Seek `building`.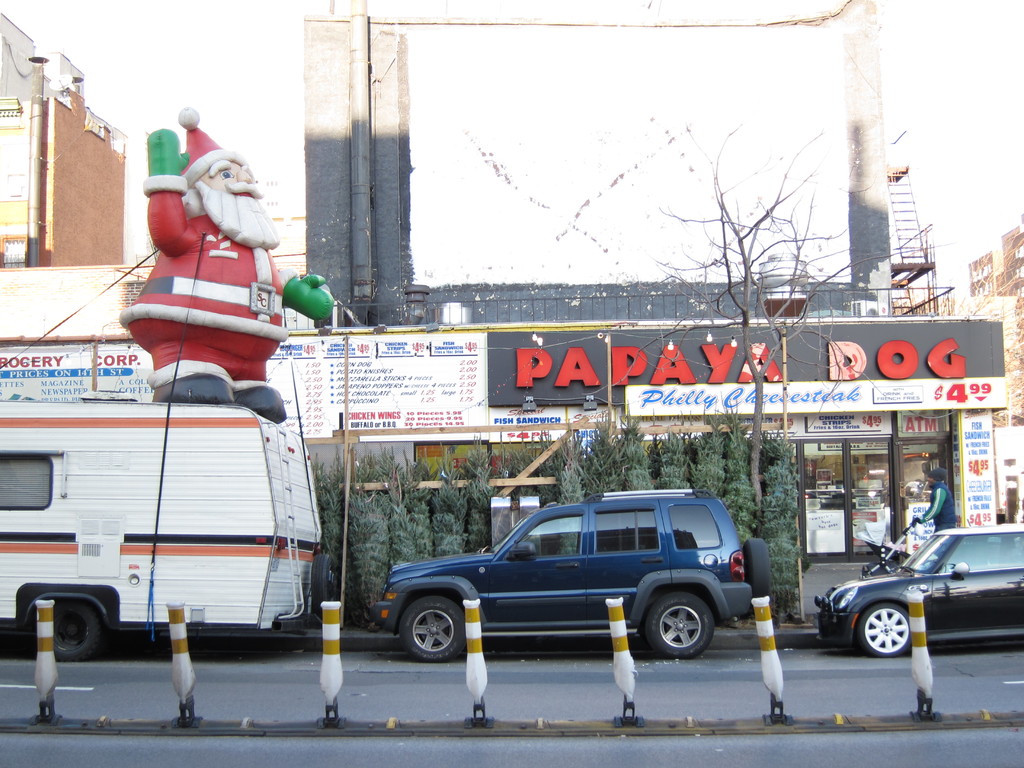
region(0, 13, 132, 273).
